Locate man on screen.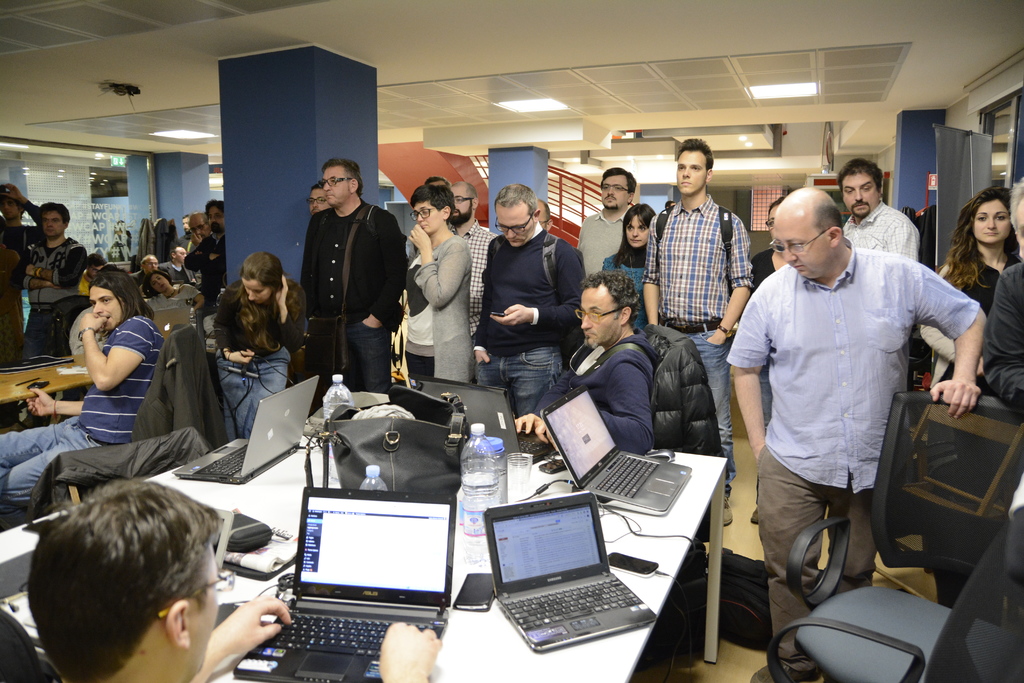
On screen at crop(446, 178, 499, 345).
